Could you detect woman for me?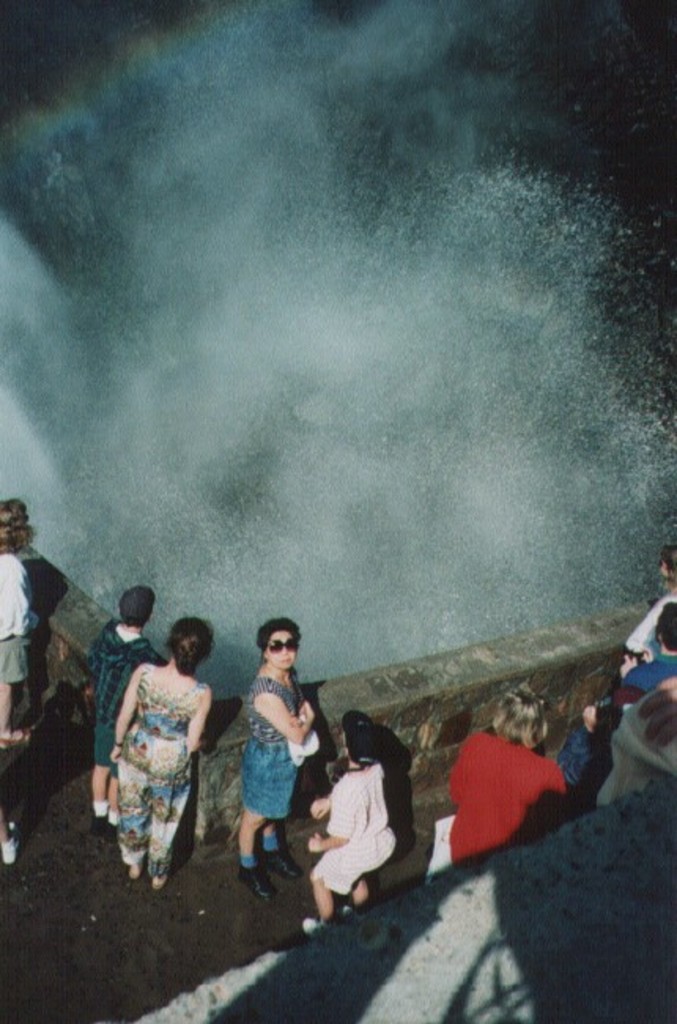
Detection result: pyautogui.locateOnScreen(99, 594, 219, 895).
